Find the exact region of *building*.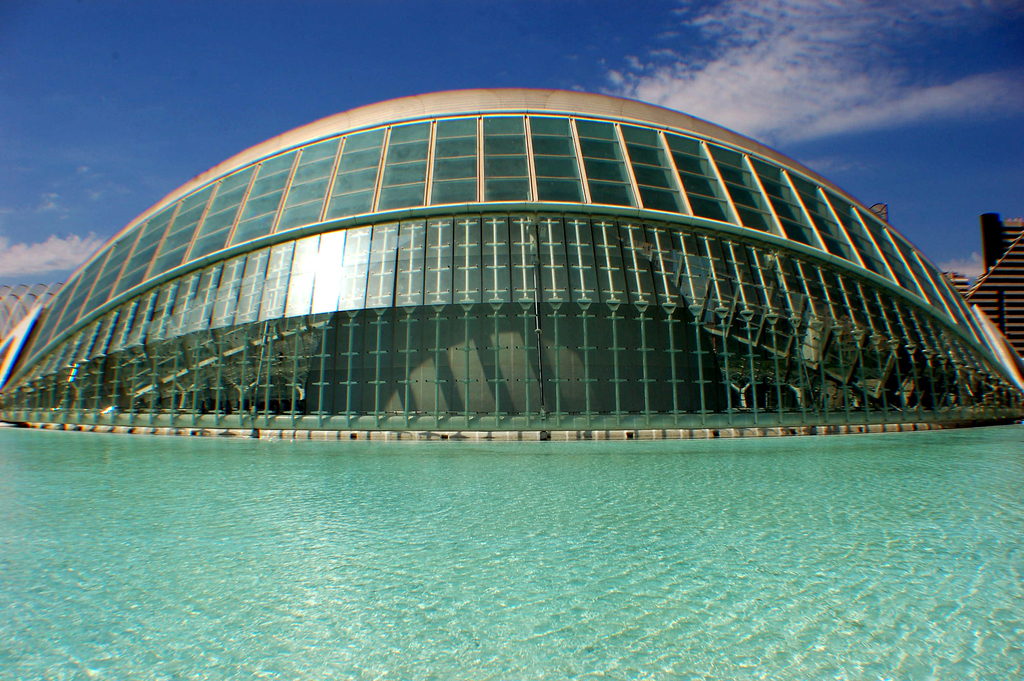
Exact region: x1=939, y1=213, x2=1023, y2=368.
